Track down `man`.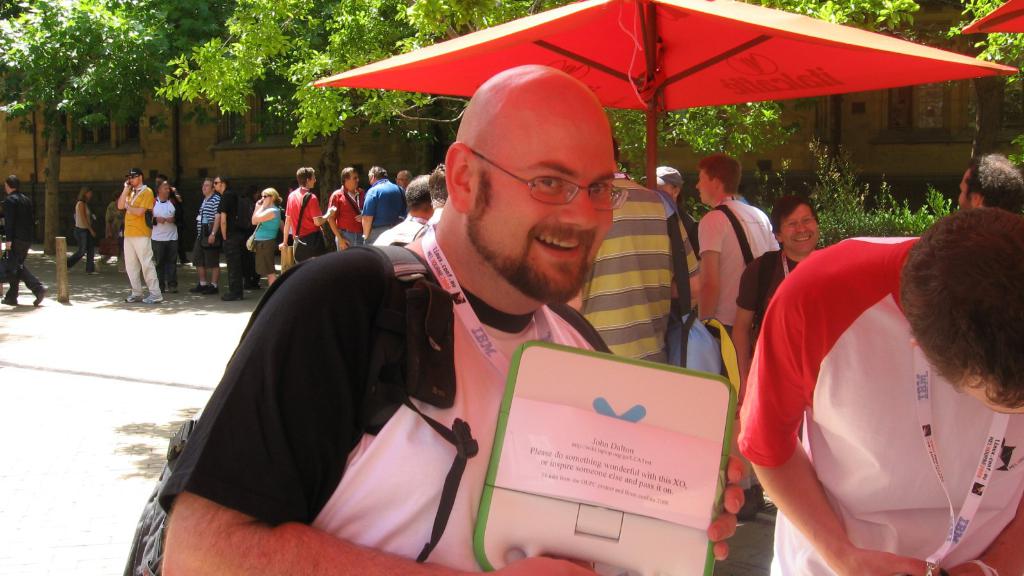
Tracked to x1=213, y1=179, x2=257, y2=300.
